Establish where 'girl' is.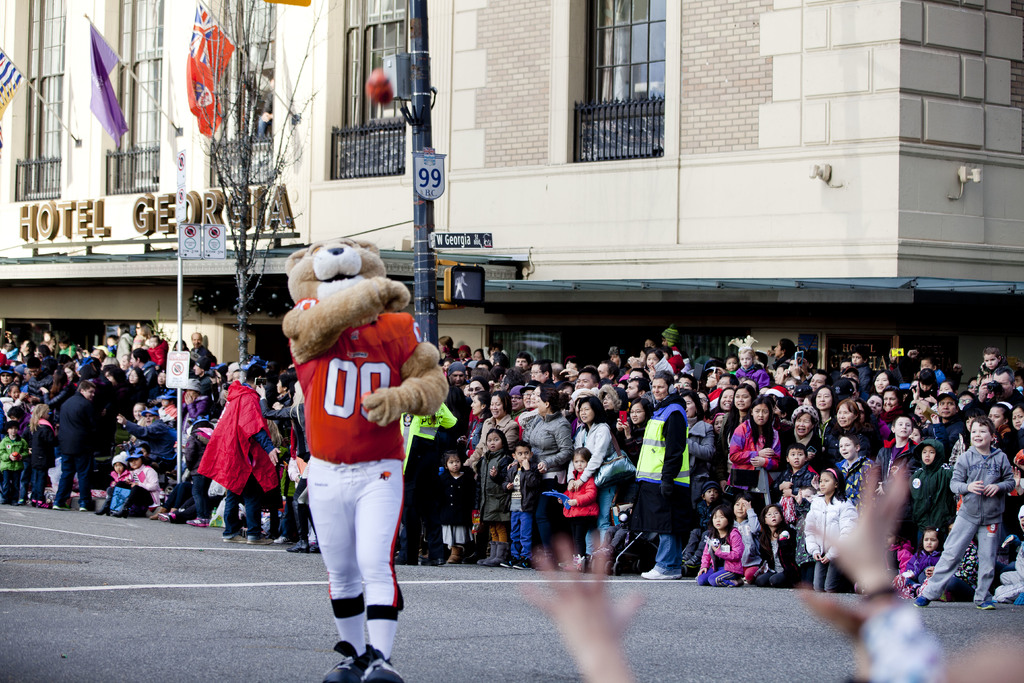
Established at pyautogui.locateOnScreen(904, 369, 937, 409).
